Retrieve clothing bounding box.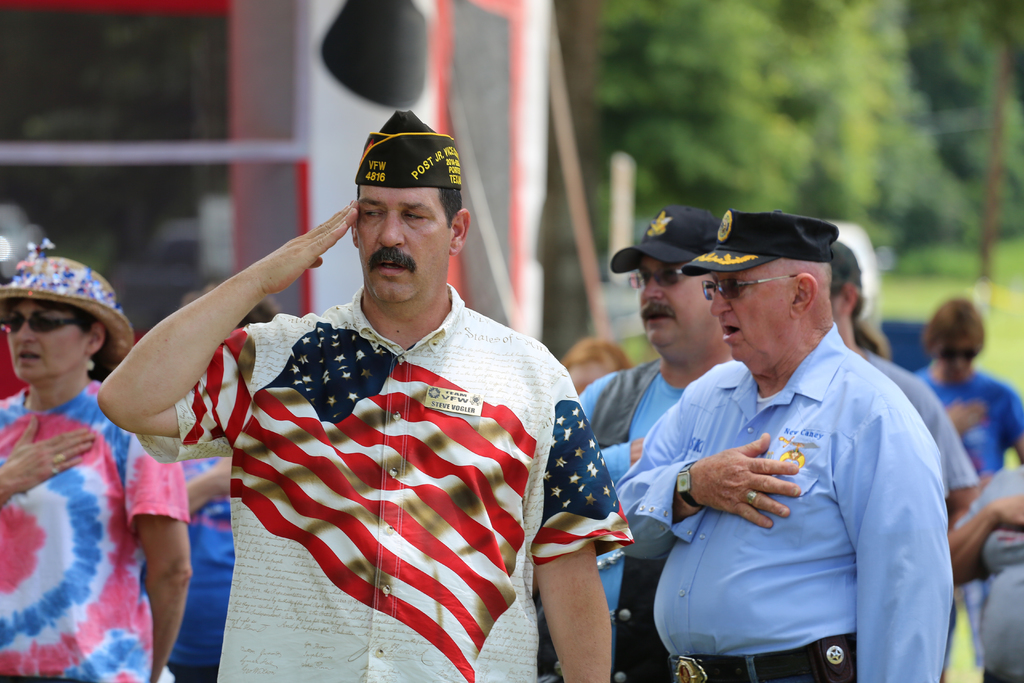
Bounding box: 862,347,979,499.
